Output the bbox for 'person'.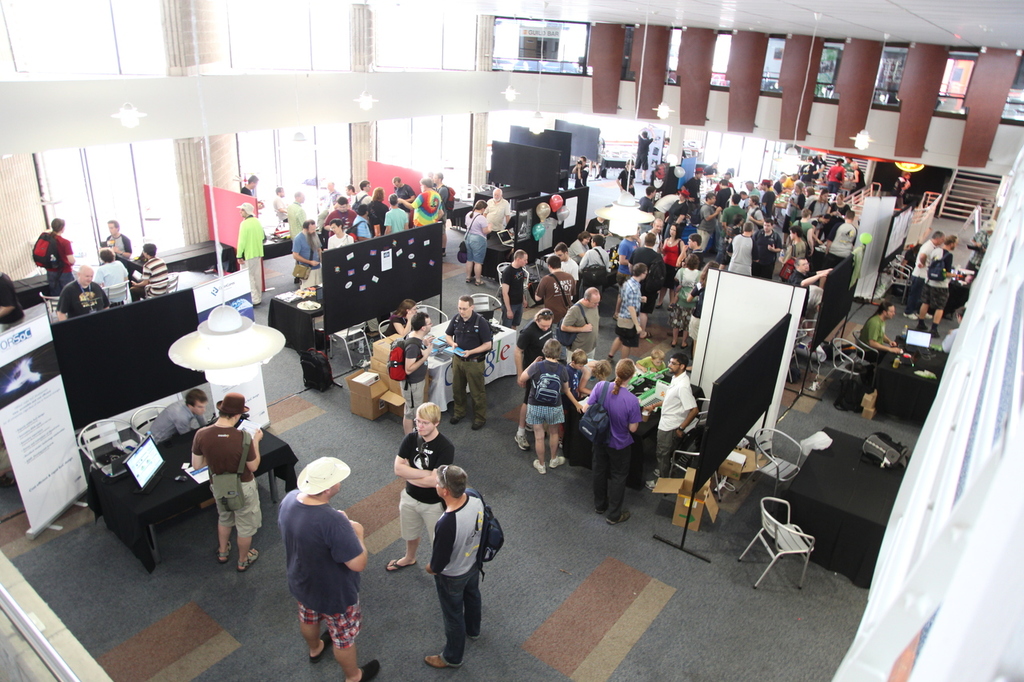
(521,328,567,472).
